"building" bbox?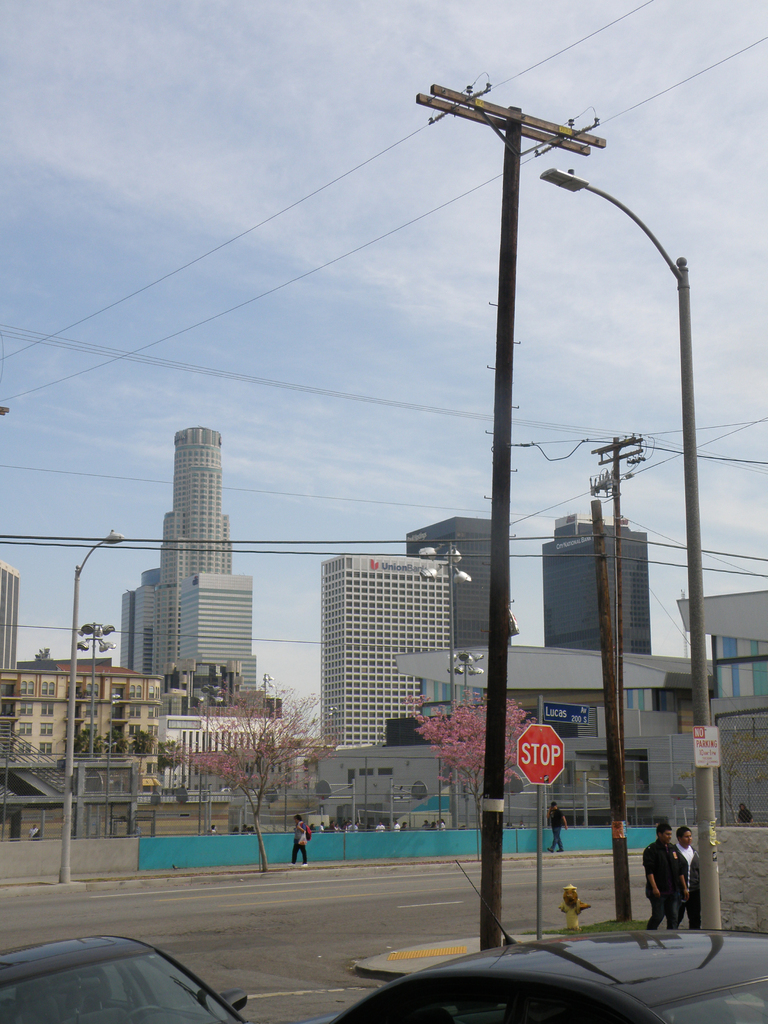
{"left": 317, "top": 556, "right": 449, "bottom": 751}
